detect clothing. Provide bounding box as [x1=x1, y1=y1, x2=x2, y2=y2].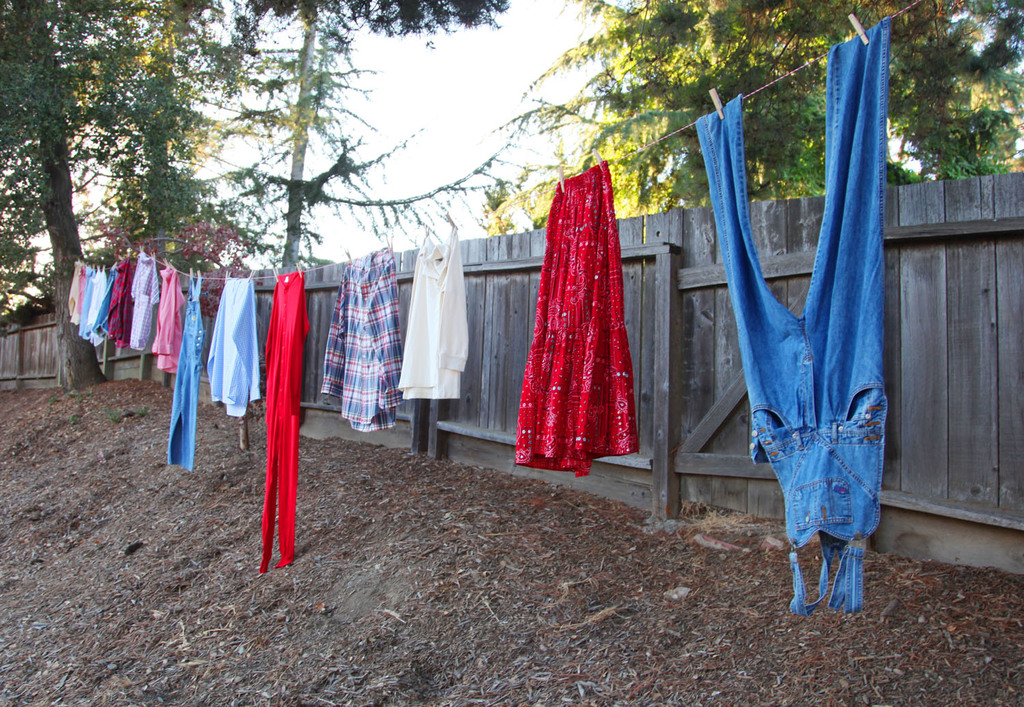
[x1=154, y1=254, x2=182, y2=379].
